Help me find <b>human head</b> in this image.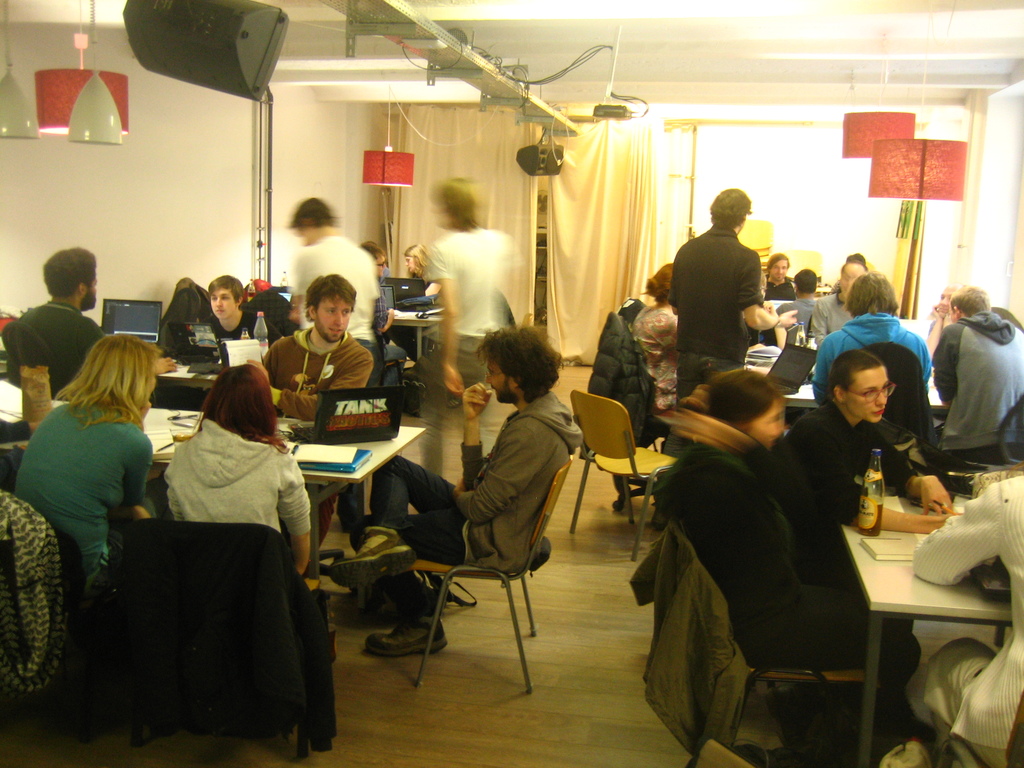
Found it: 767,254,788,283.
